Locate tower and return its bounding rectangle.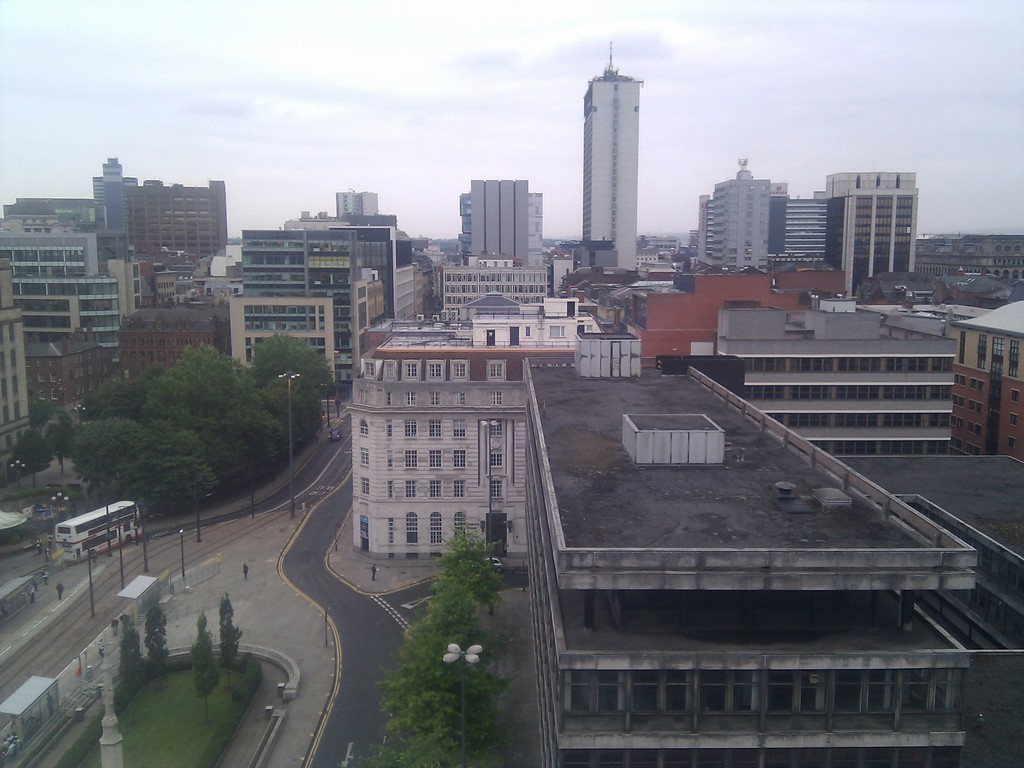
l=584, t=42, r=643, b=277.
